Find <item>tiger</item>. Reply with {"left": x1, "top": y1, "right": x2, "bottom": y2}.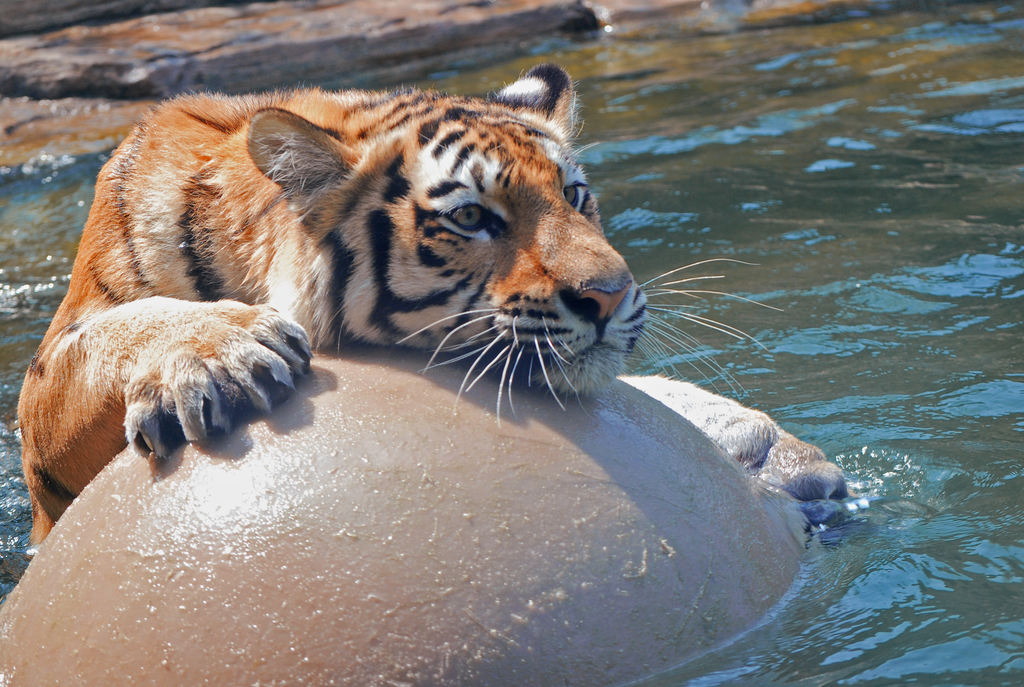
{"left": 19, "top": 63, "right": 854, "bottom": 548}.
